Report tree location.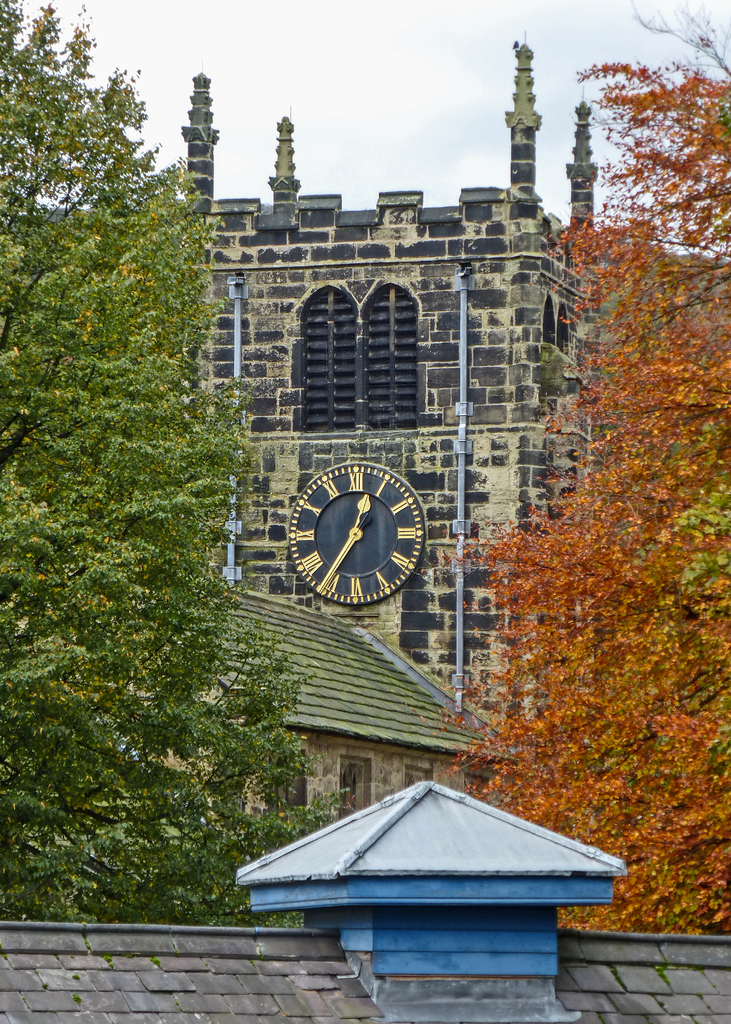
Report: [x1=0, y1=0, x2=333, y2=931].
